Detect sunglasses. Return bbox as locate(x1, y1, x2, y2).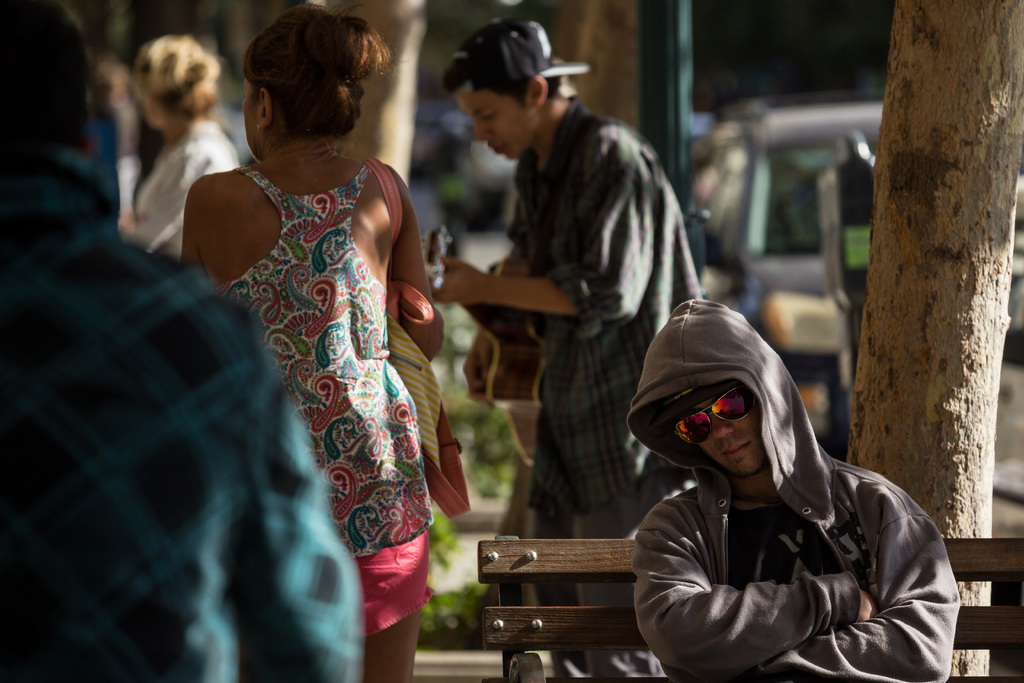
locate(675, 379, 766, 454).
